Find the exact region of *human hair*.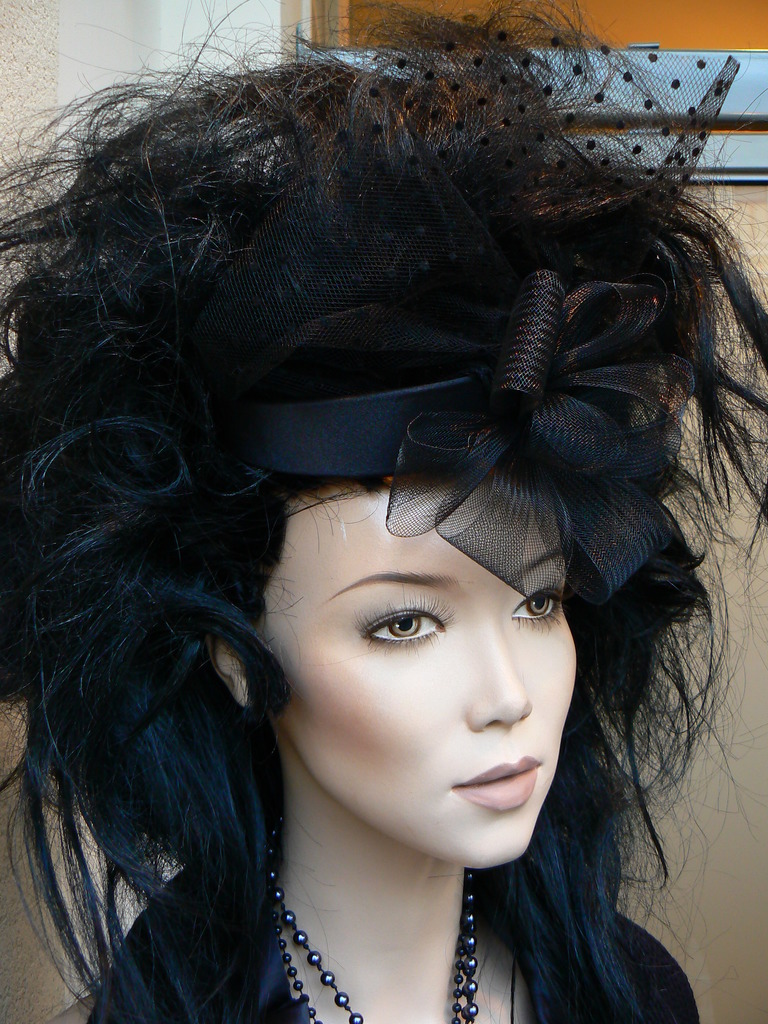
Exact region: rect(0, 0, 767, 1023).
